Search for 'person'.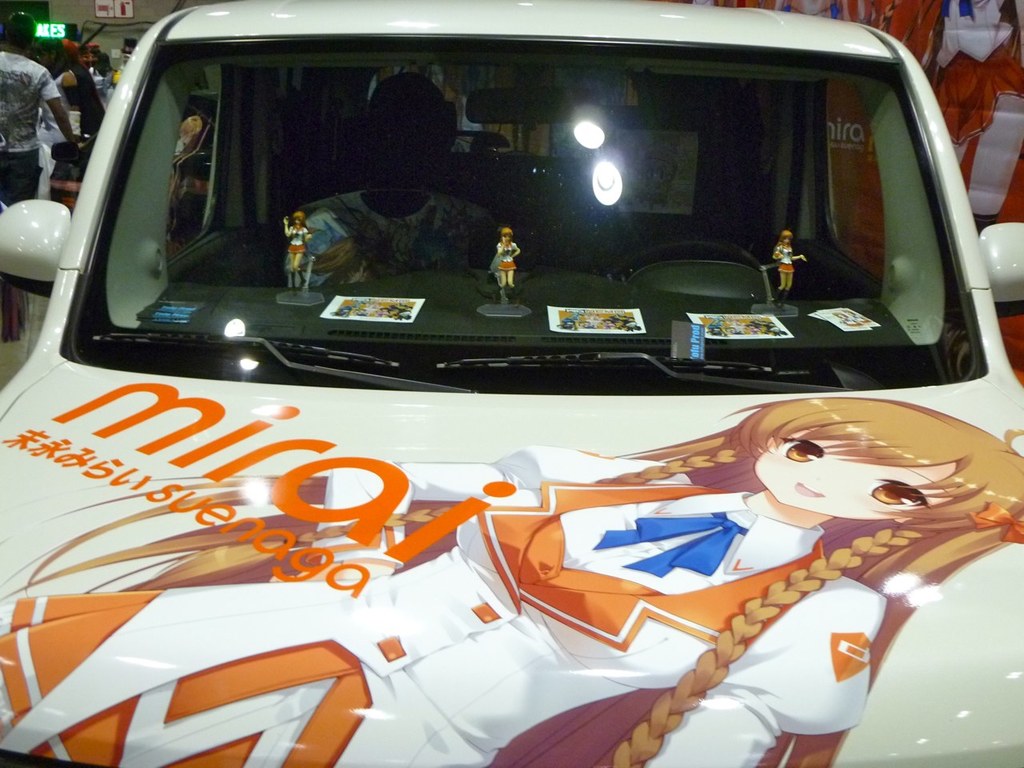
Found at pyautogui.locateOnScreen(491, 226, 521, 288).
